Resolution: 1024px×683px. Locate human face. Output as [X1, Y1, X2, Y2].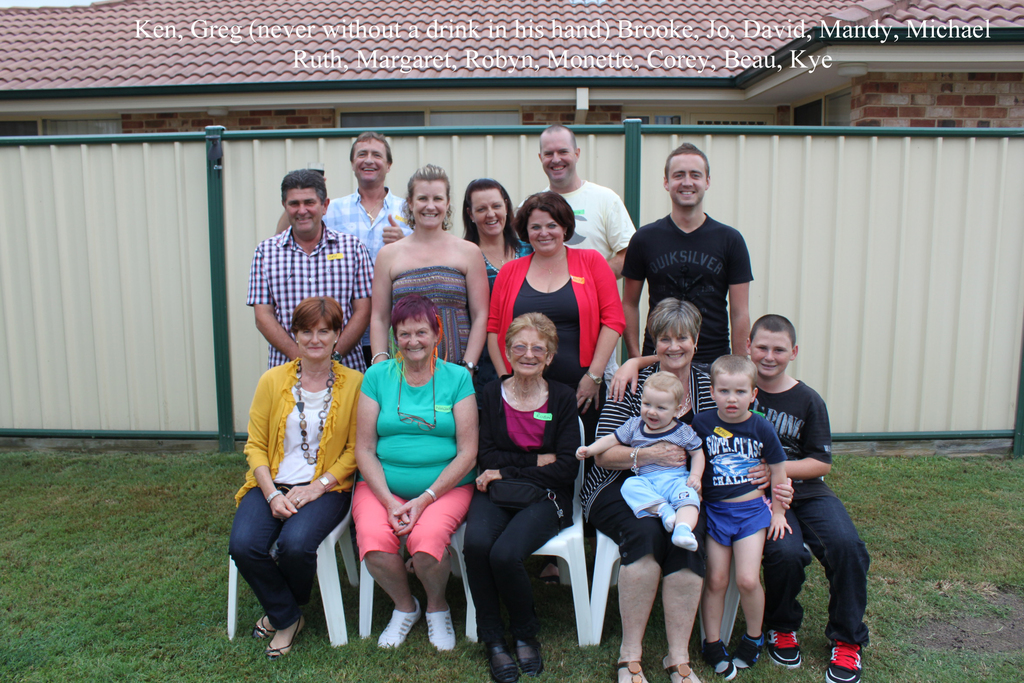
[475, 193, 509, 232].
